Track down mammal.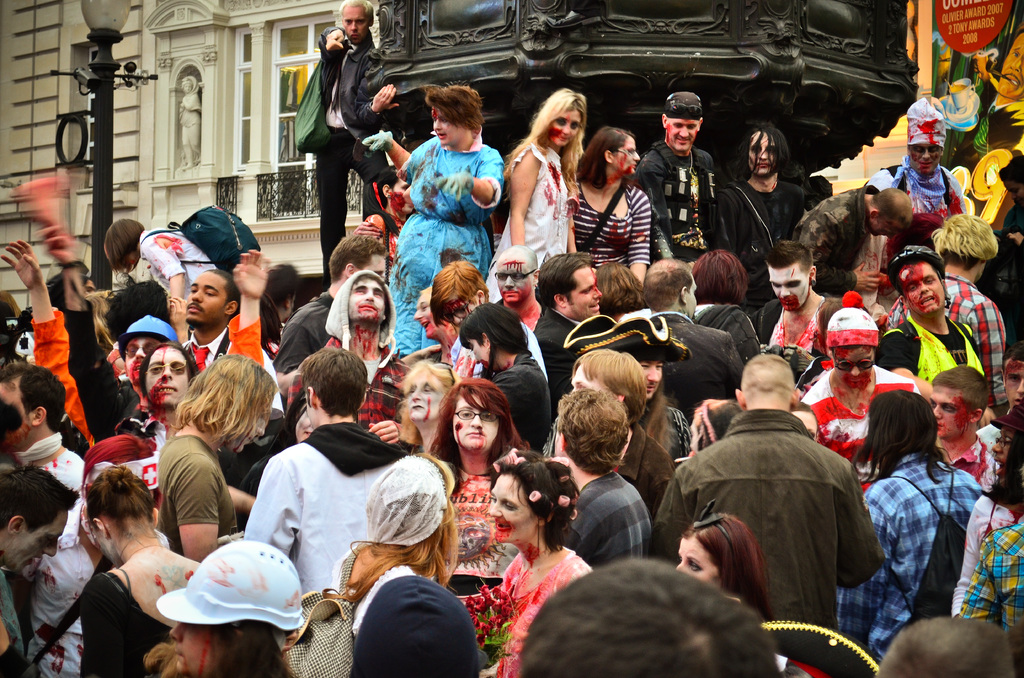
Tracked to box=[531, 246, 601, 395].
